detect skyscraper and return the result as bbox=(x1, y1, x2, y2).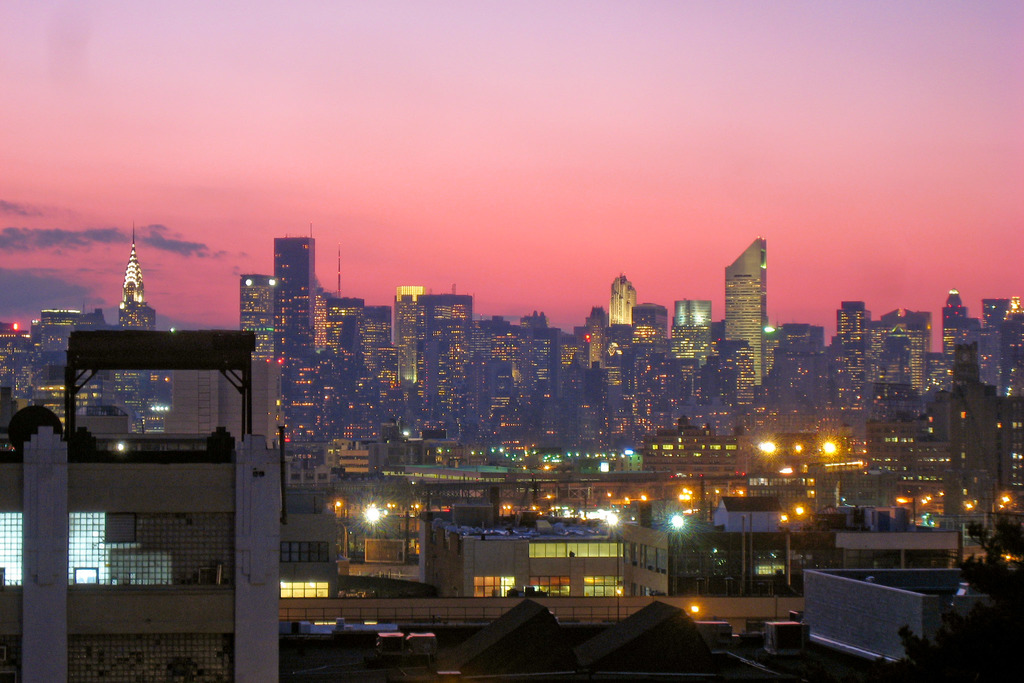
bbox=(898, 311, 928, 391).
